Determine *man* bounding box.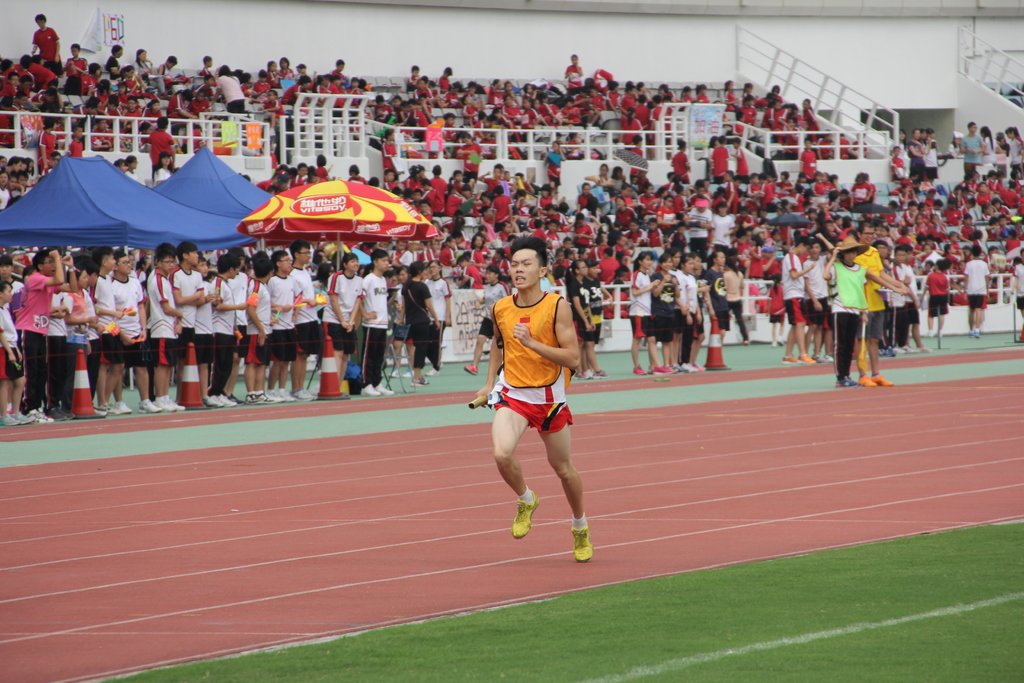
Determined: pyautogui.locateOnScreen(475, 231, 609, 553).
